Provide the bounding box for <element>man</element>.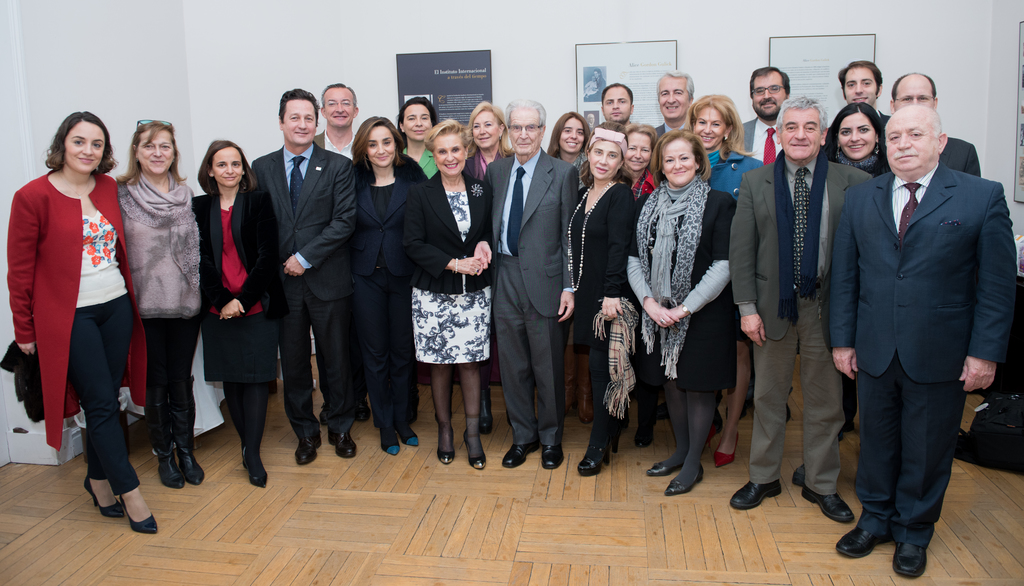
{"x1": 652, "y1": 67, "x2": 703, "y2": 142}.
